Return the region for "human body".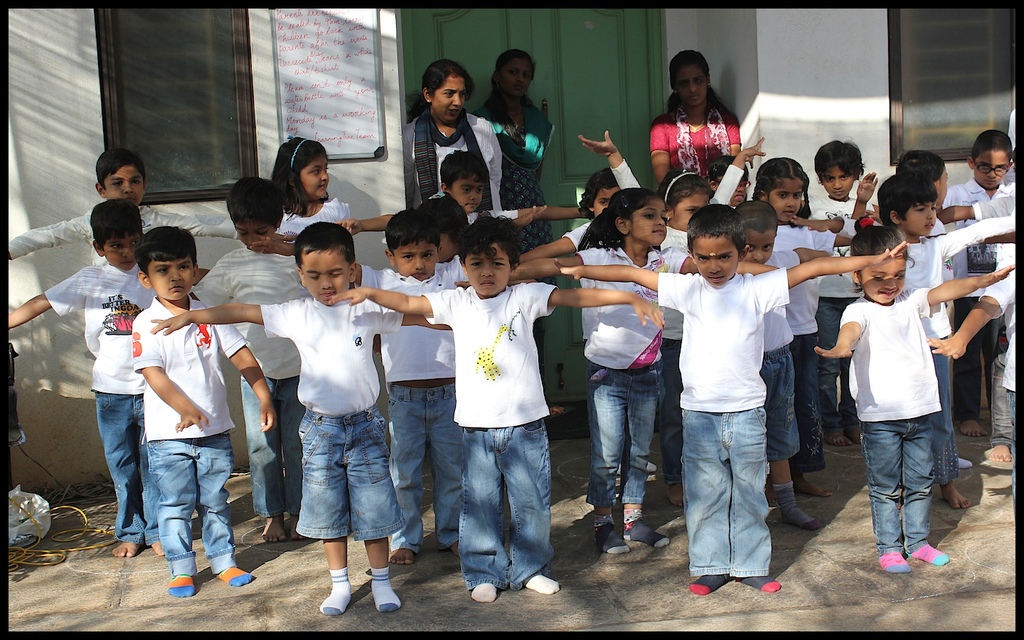
BBox(508, 181, 688, 567).
